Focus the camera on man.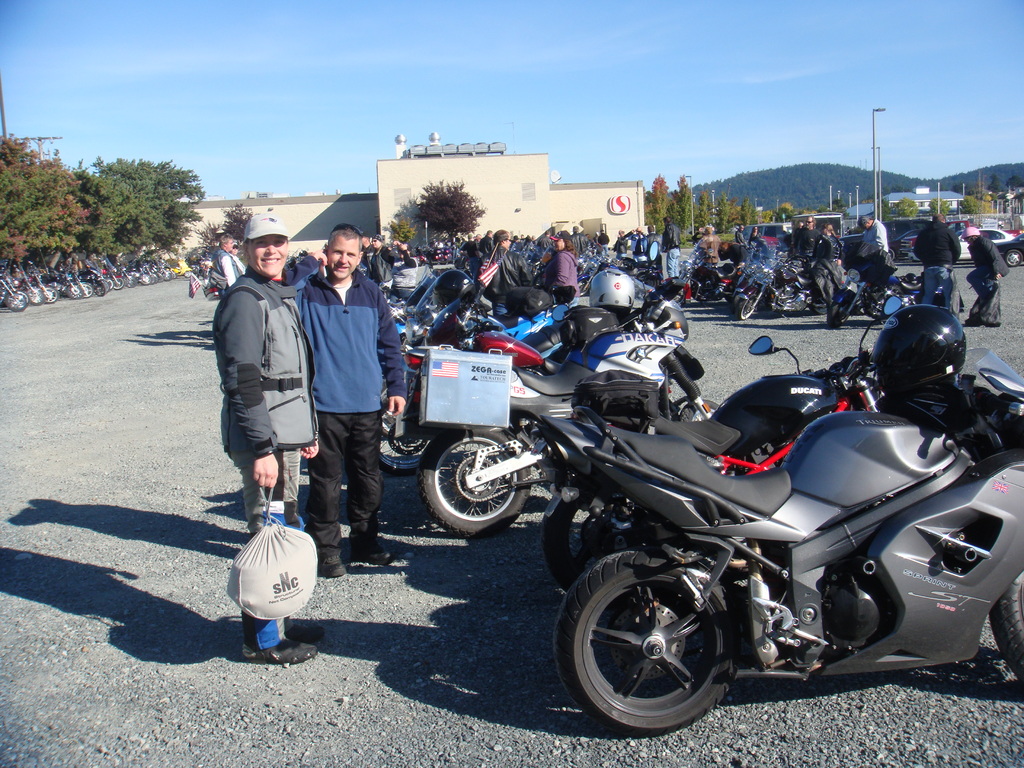
Focus region: box(643, 225, 661, 251).
